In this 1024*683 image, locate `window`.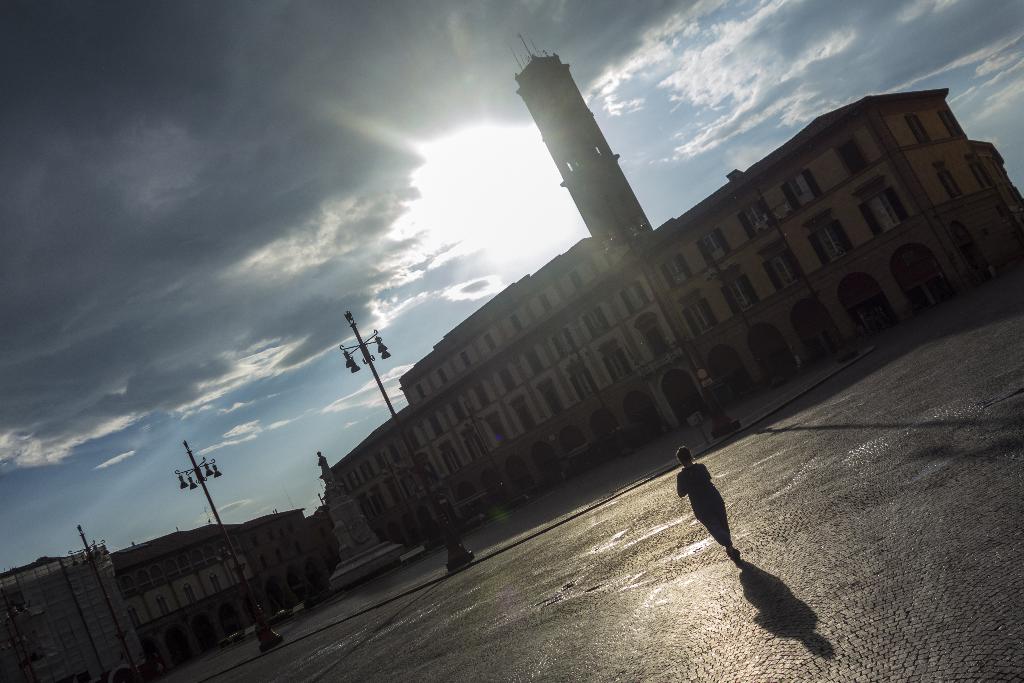
Bounding box: x1=165, y1=559, x2=177, y2=575.
